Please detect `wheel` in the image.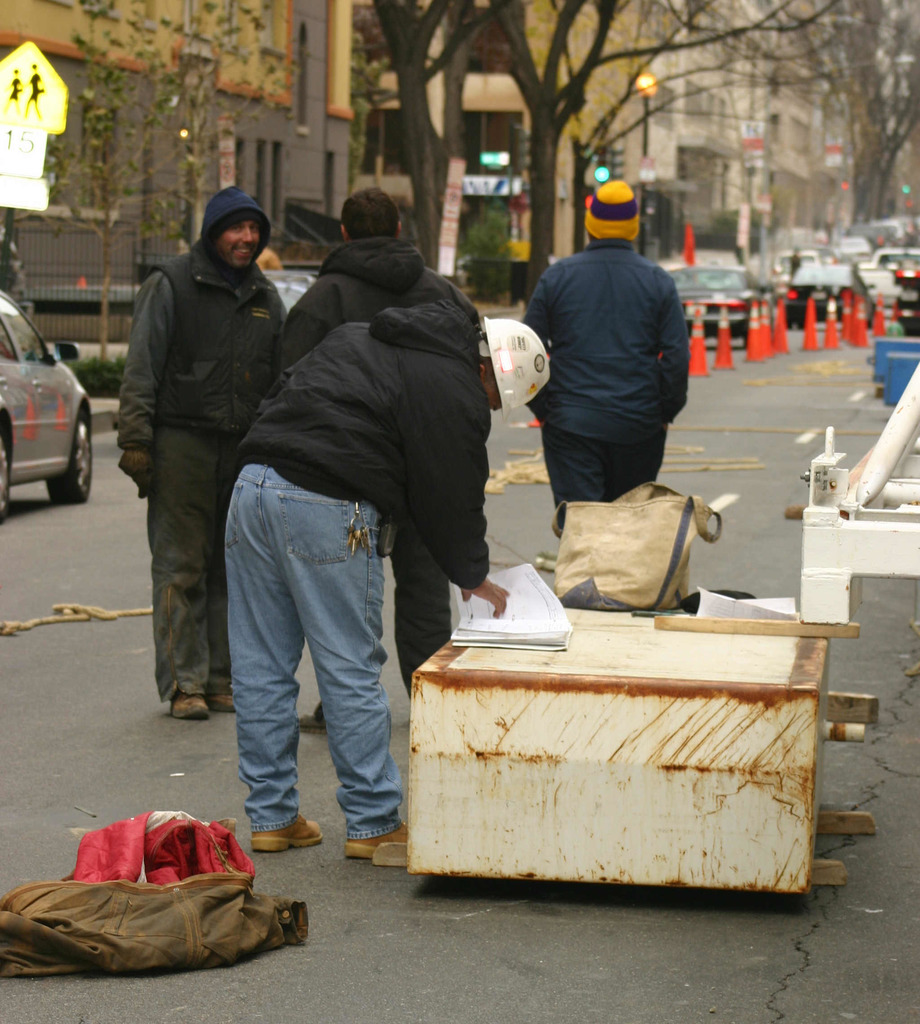
left=44, top=399, right=96, bottom=510.
